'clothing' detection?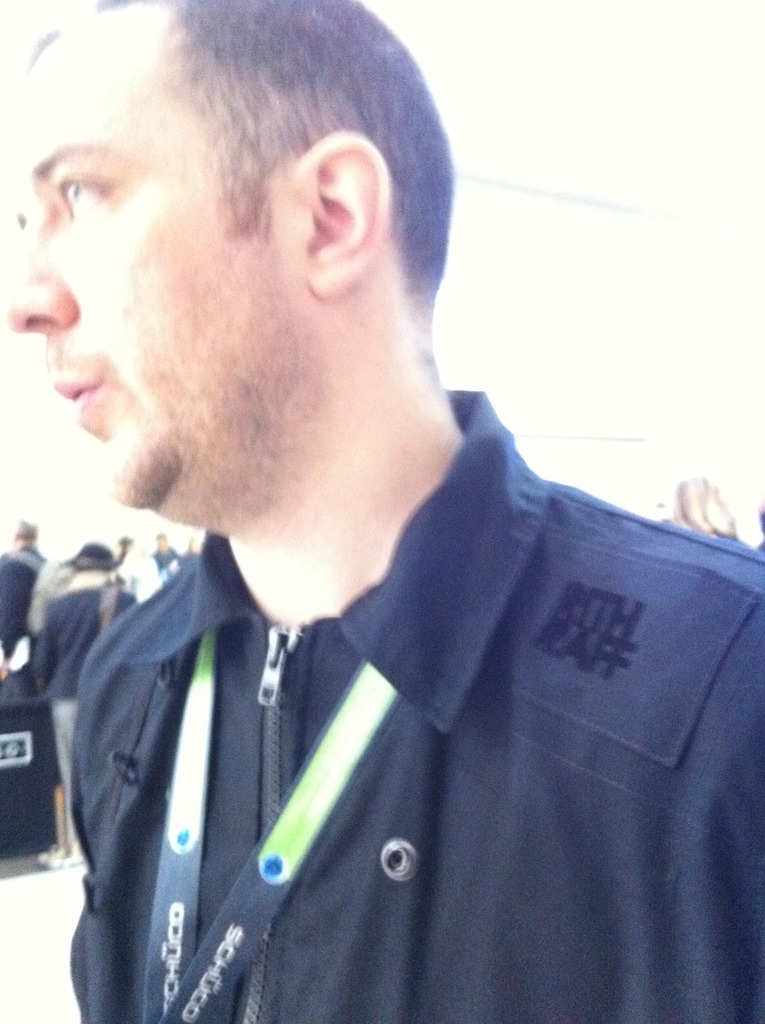
29 574 145 791
